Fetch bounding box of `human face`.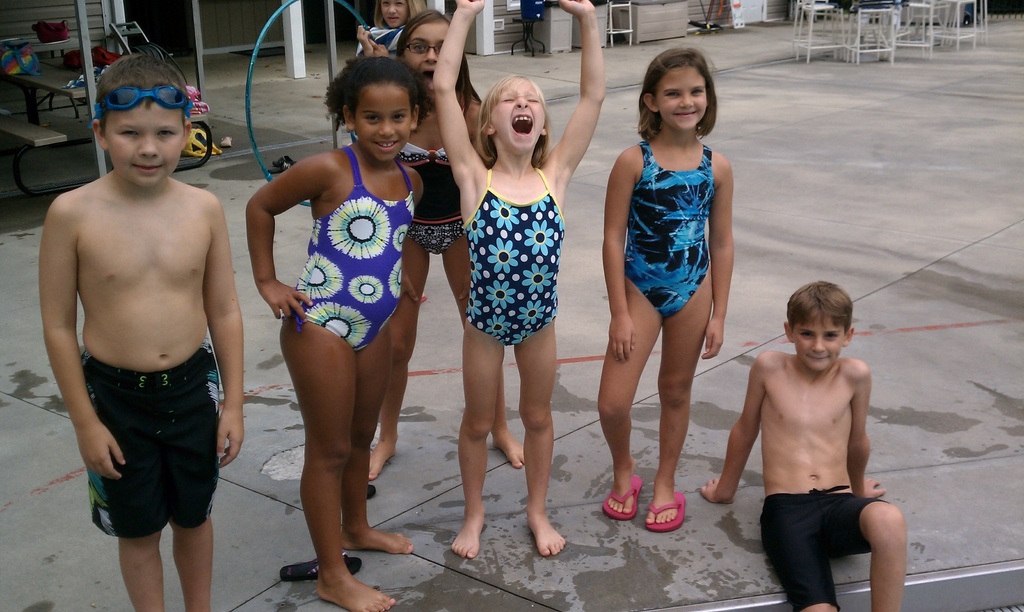
Bbox: (794, 325, 842, 369).
